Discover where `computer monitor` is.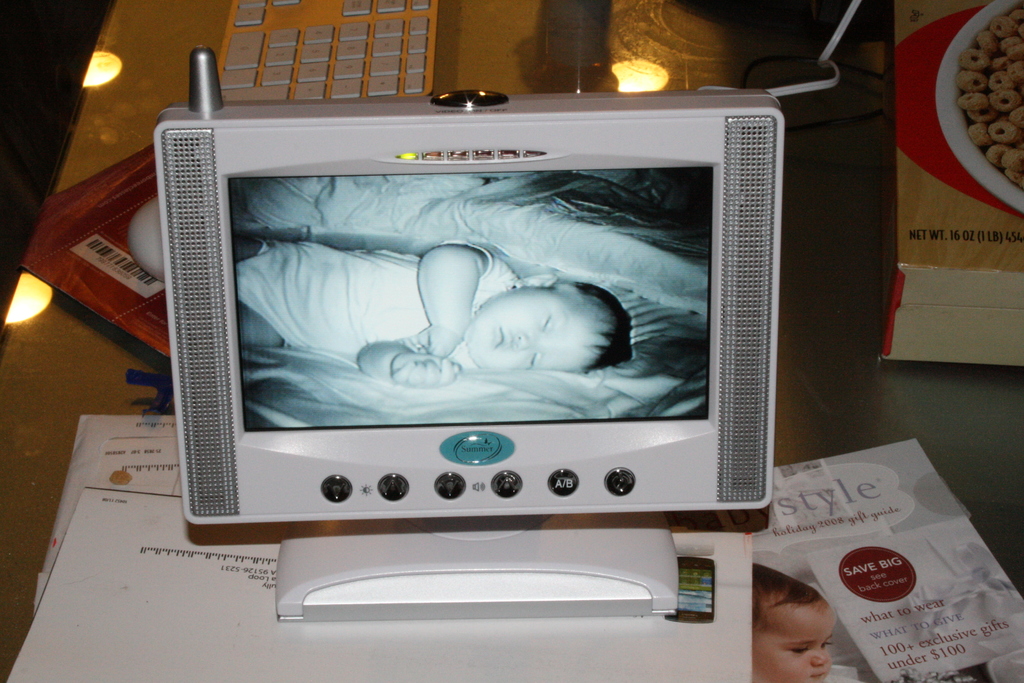
Discovered at 150/44/775/620.
